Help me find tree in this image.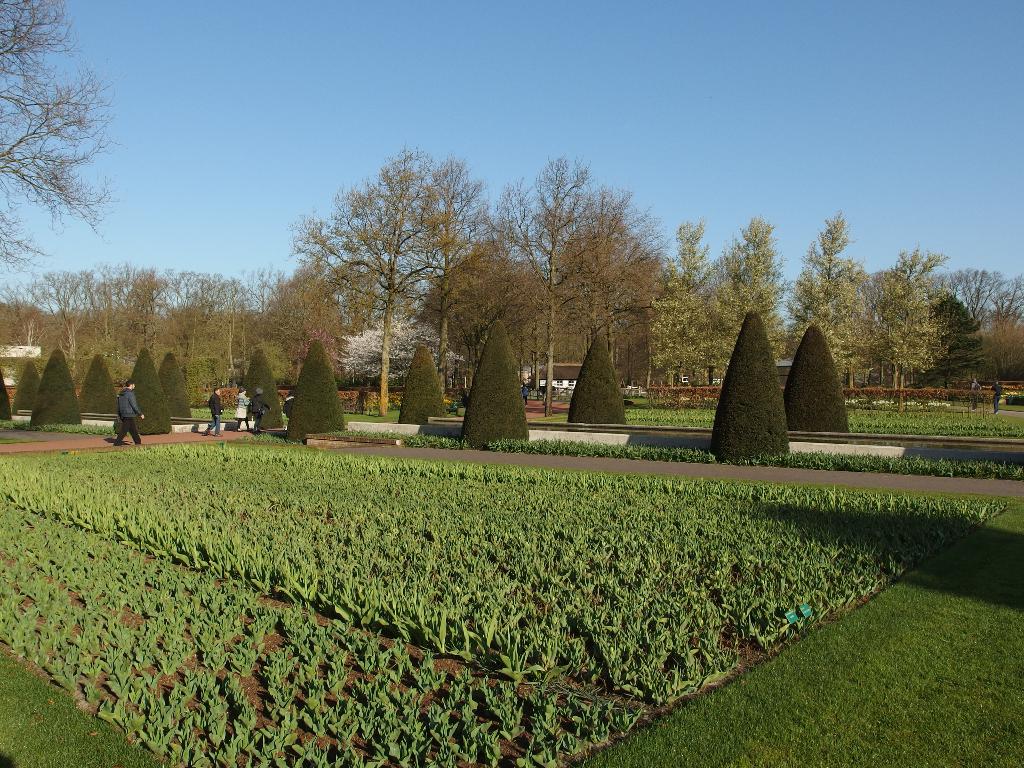
Found it: <box>115,348,167,434</box>.
